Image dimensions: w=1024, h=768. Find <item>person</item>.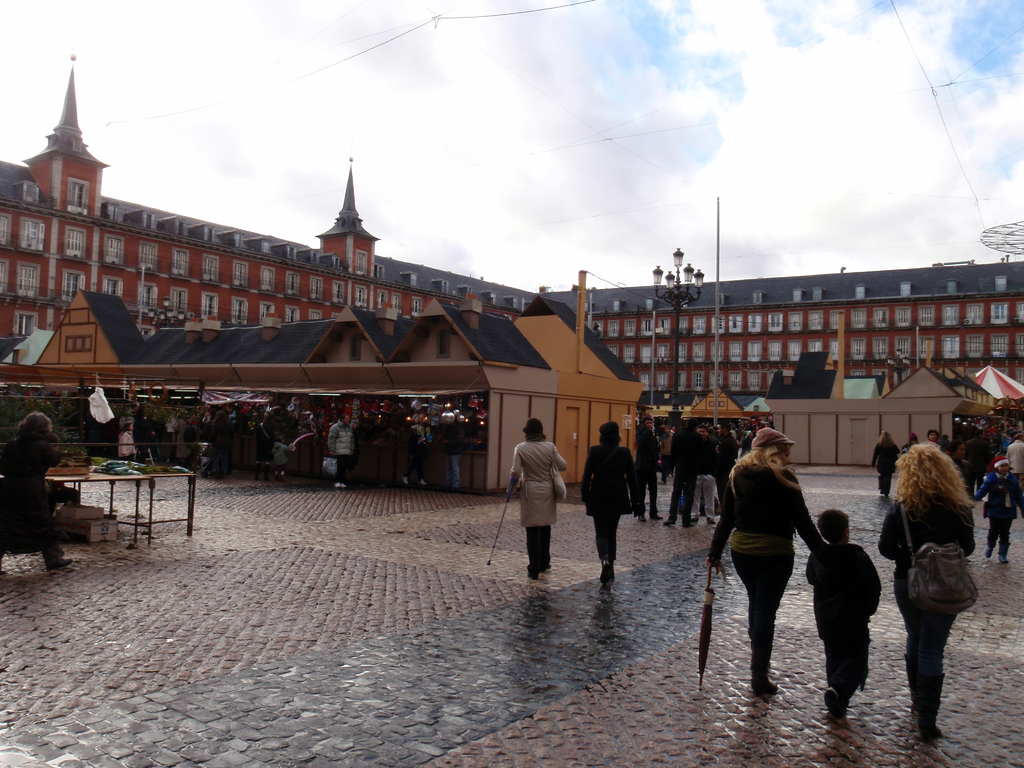
x1=0 y1=412 x2=75 y2=579.
